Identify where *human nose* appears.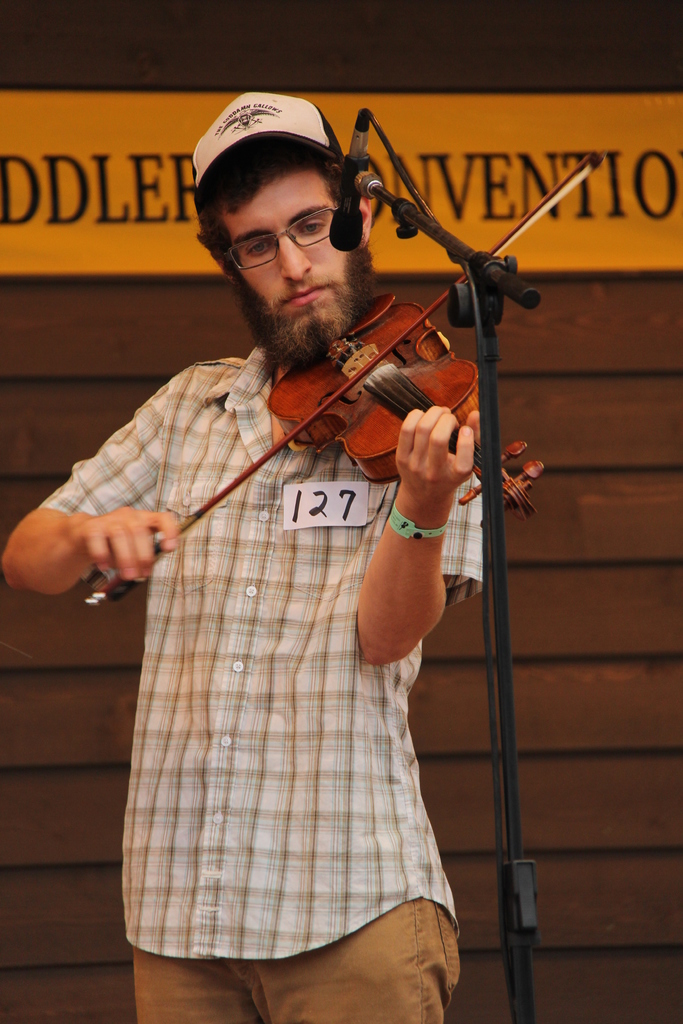
Appears at (x1=279, y1=234, x2=315, y2=286).
